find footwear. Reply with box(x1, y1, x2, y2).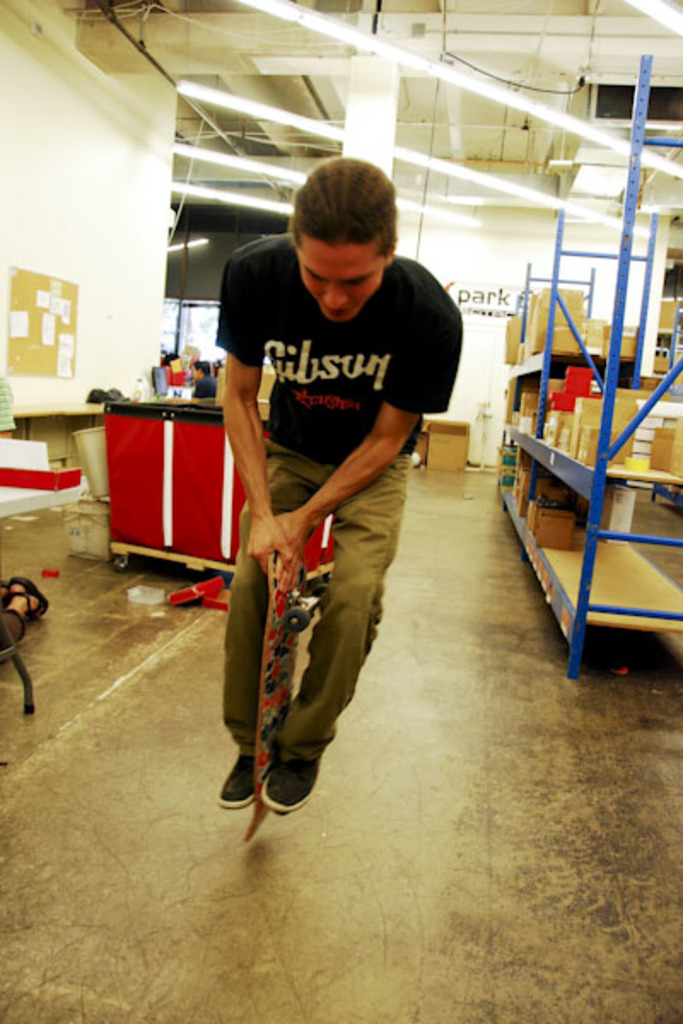
box(213, 753, 258, 806).
